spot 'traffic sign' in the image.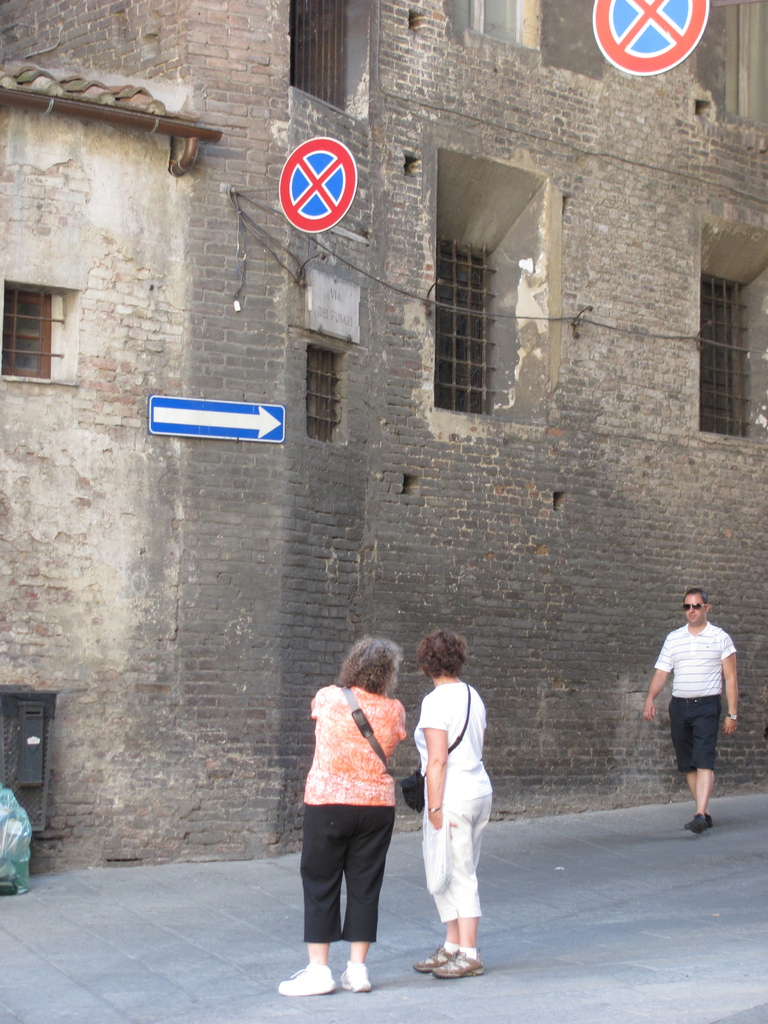
'traffic sign' found at left=589, top=0, right=707, bottom=78.
